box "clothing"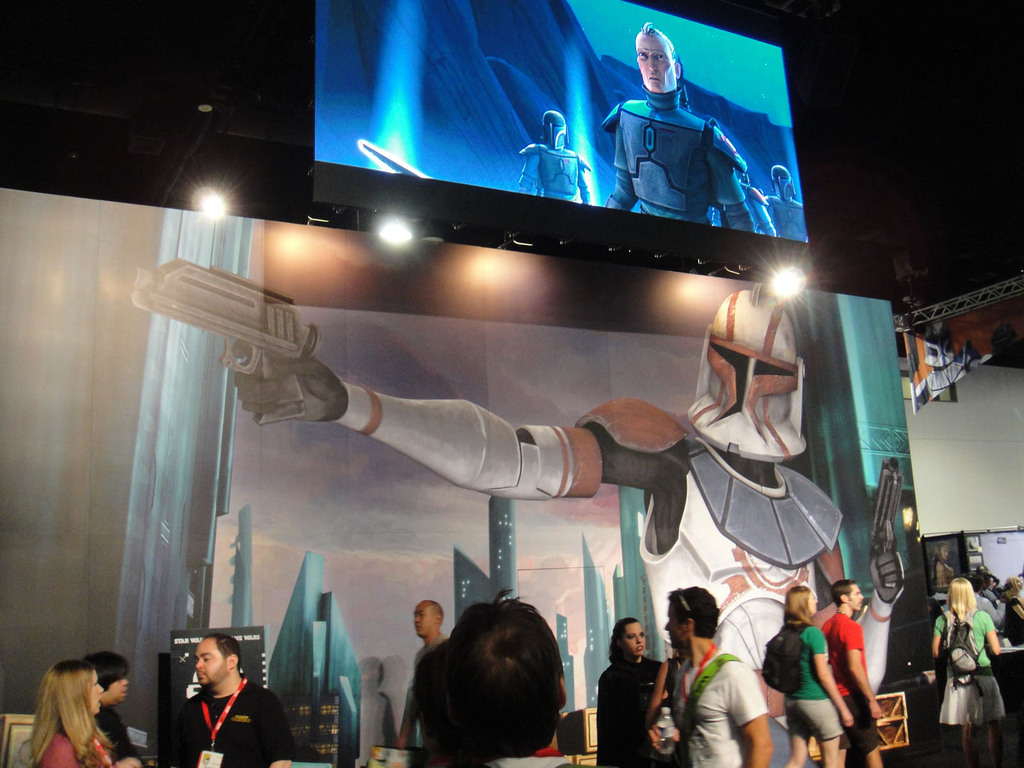
(x1=664, y1=641, x2=768, y2=767)
